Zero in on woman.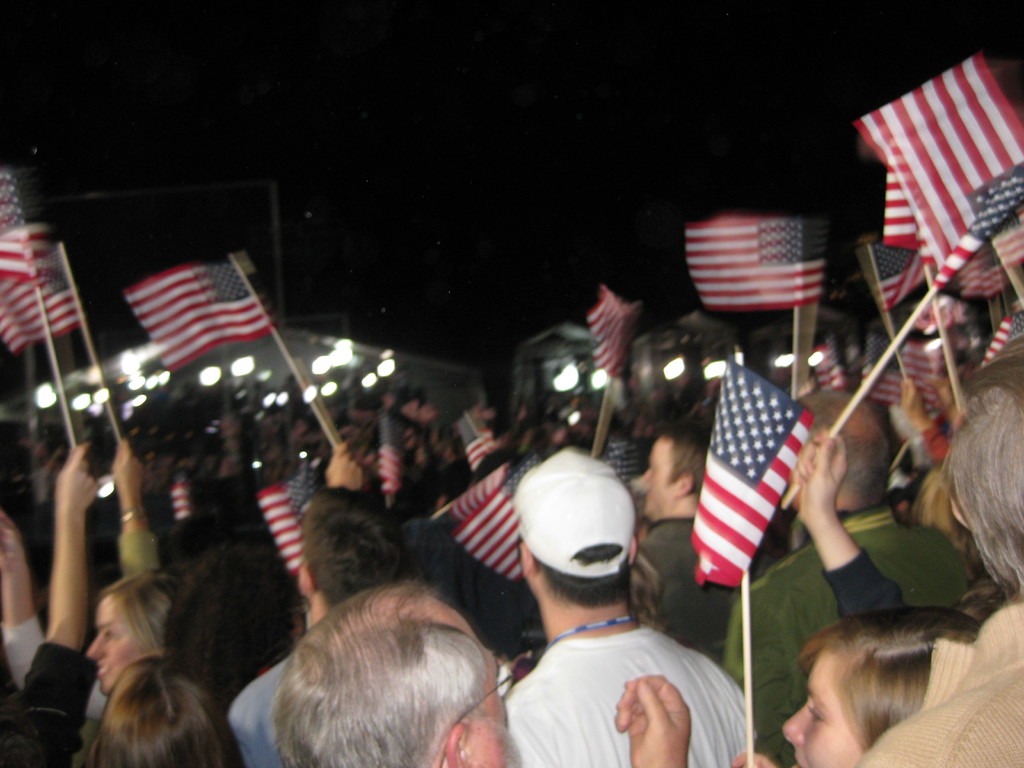
Zeroed in: <box>788,329,1023,767</box>.
